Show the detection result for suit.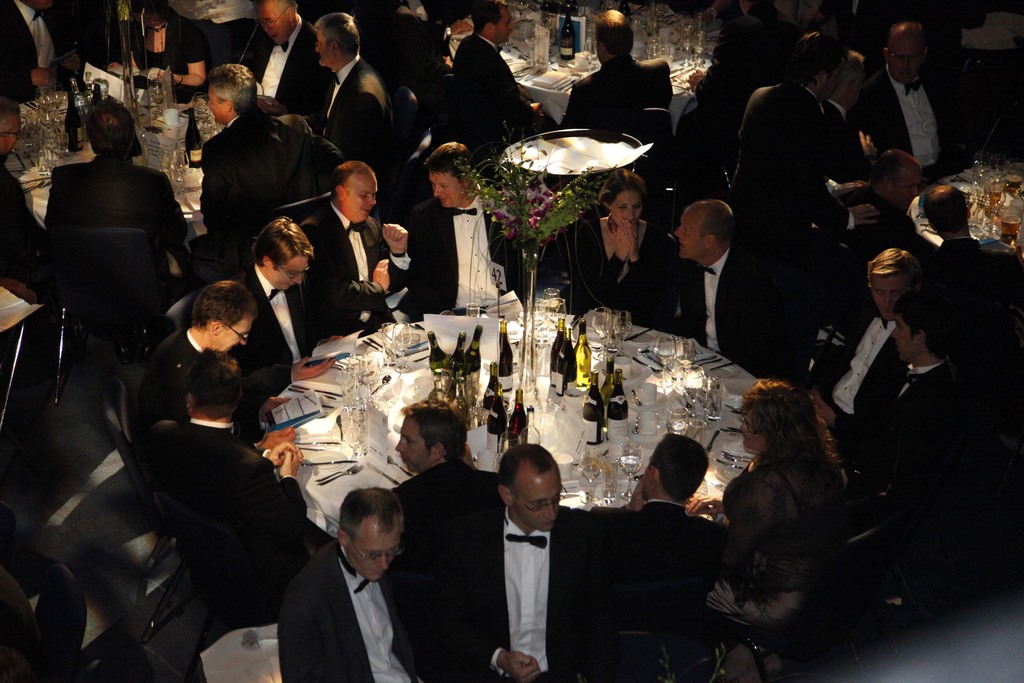
[36, 152, 185, 325].
